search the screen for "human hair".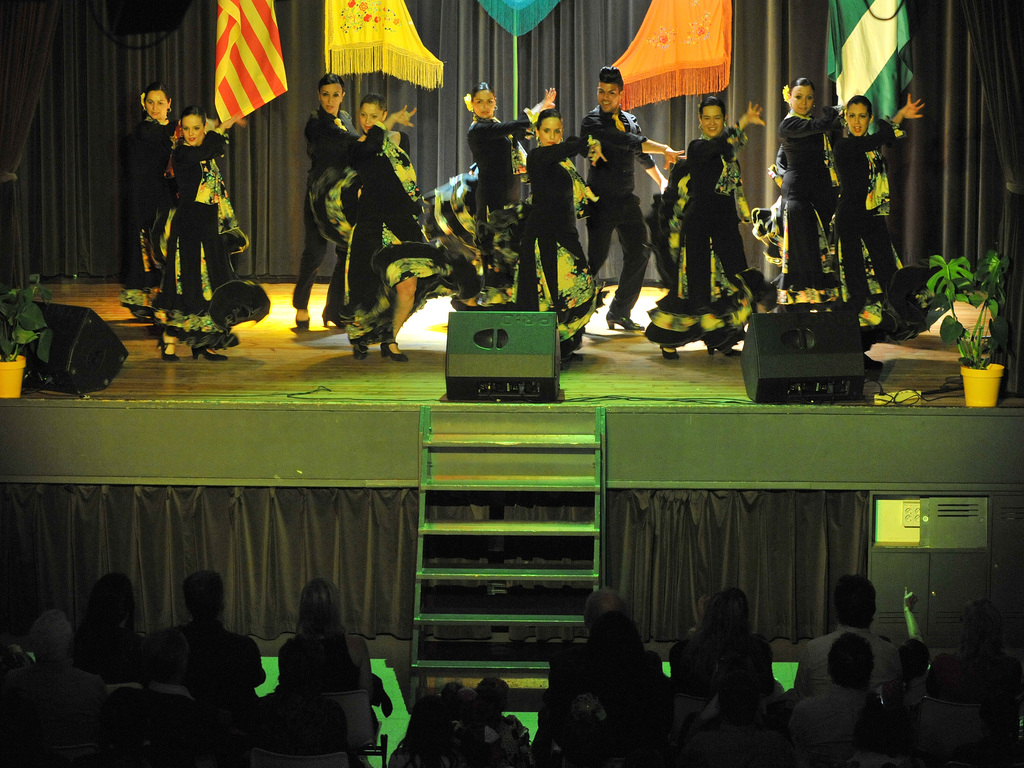
Found at {"x1": 26, "y1": 609, "x2": 74, "y2": 665}.
